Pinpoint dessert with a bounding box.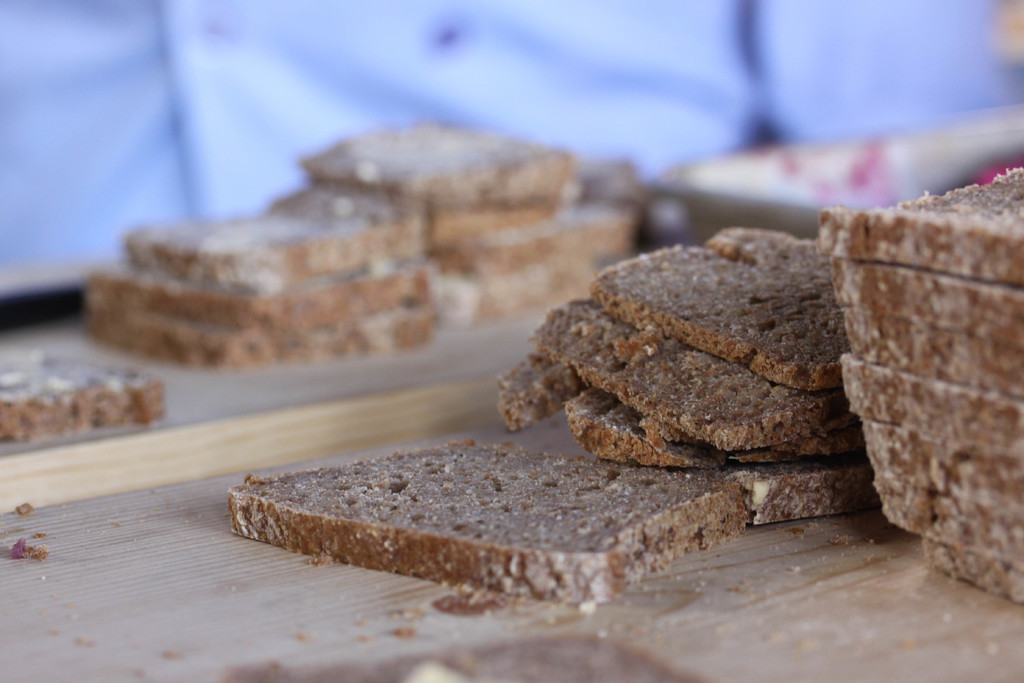
Rect(404, 196, 564, 249).
